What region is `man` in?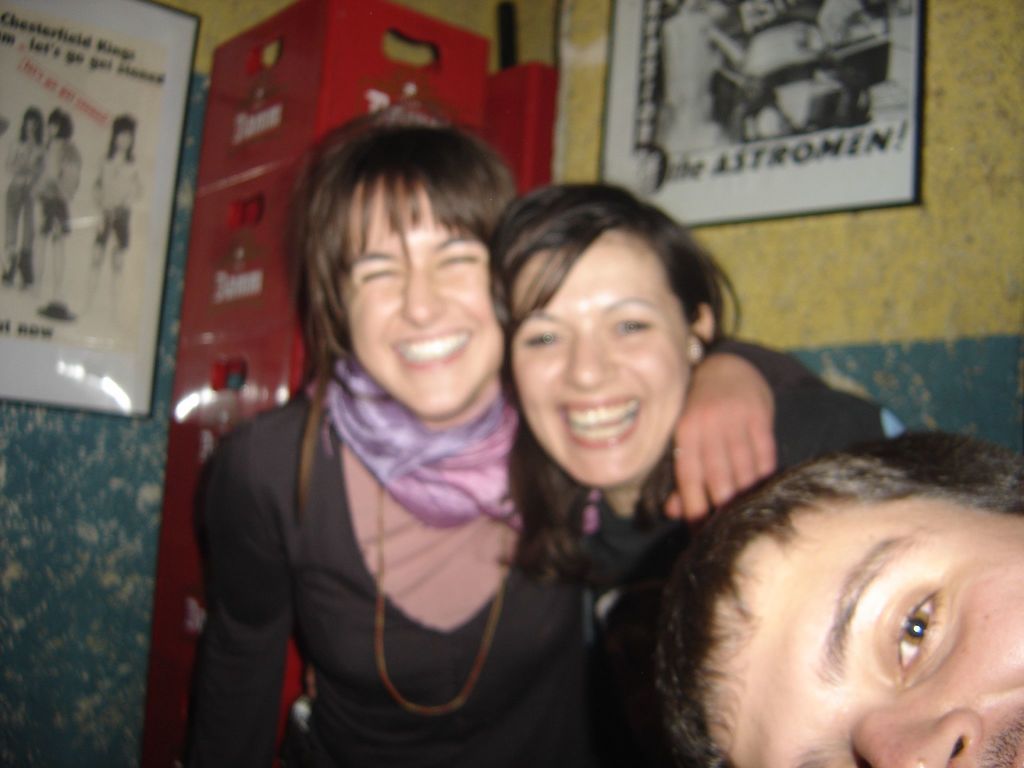
left=635, top=398, right=1023, bottom=767.
